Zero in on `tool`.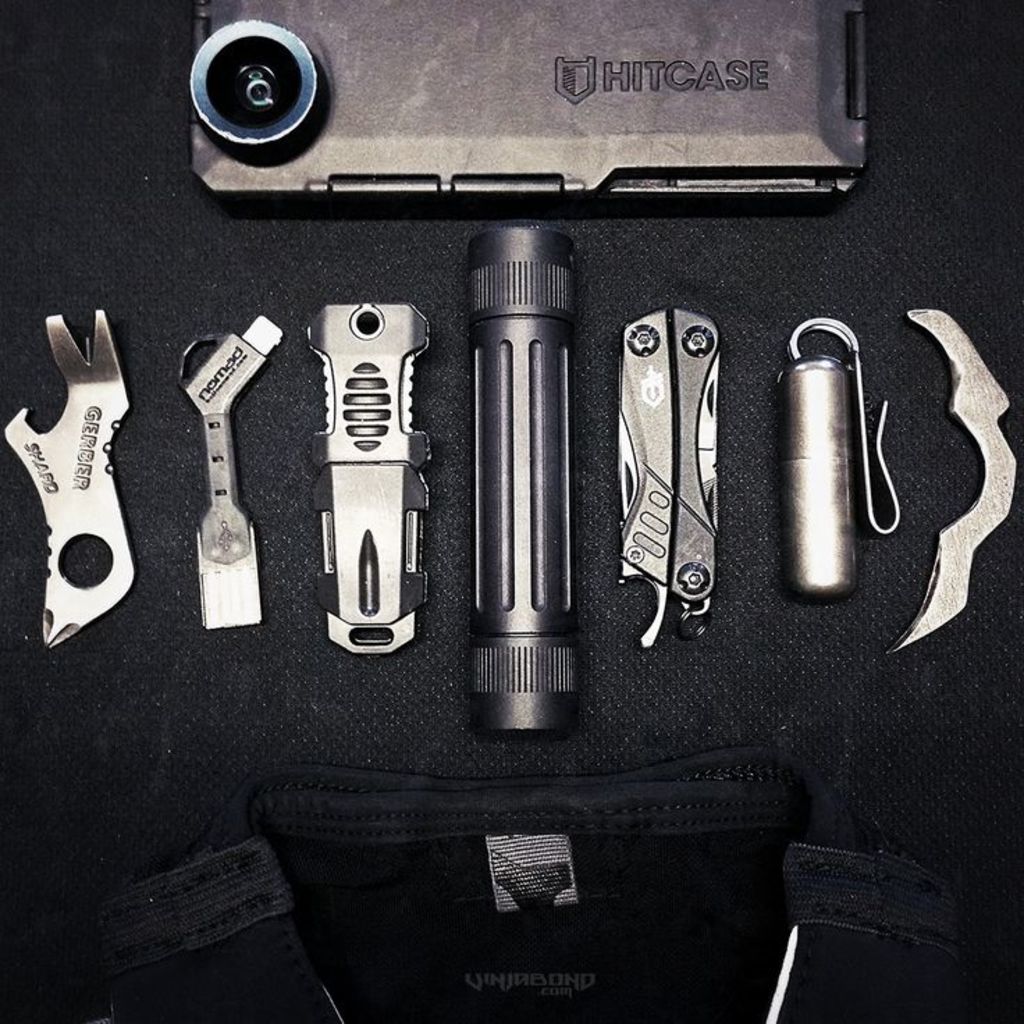
Zeroed in: bbox(785, 321, 909, 593).
